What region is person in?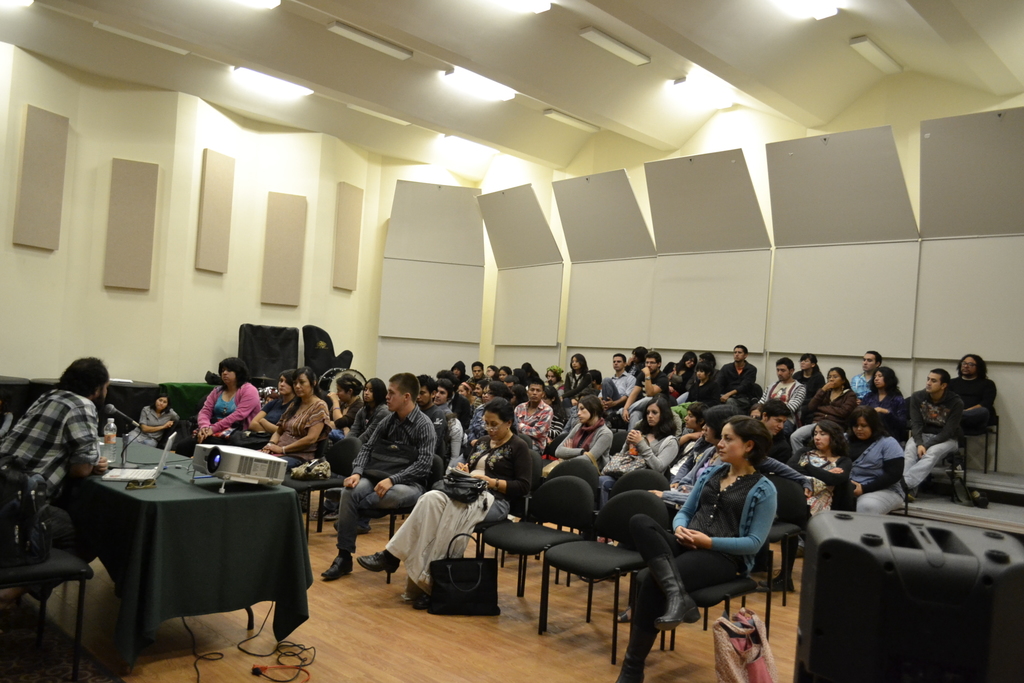
detection(353, 396, 533, 595).
